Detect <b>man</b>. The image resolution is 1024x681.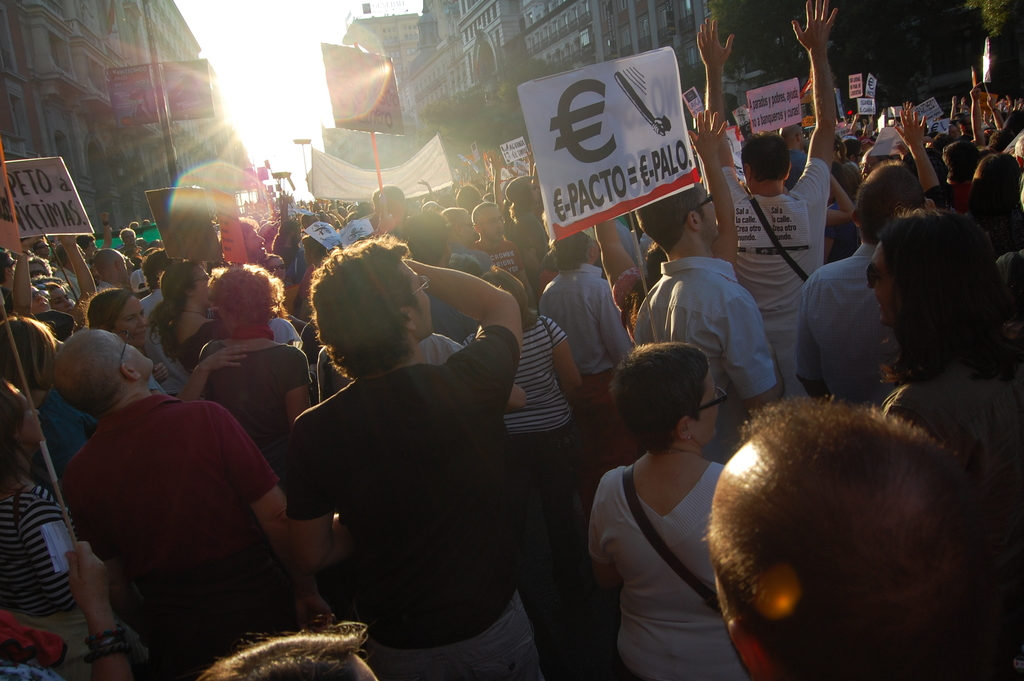
bbox=(690, 0, 840, 386).
